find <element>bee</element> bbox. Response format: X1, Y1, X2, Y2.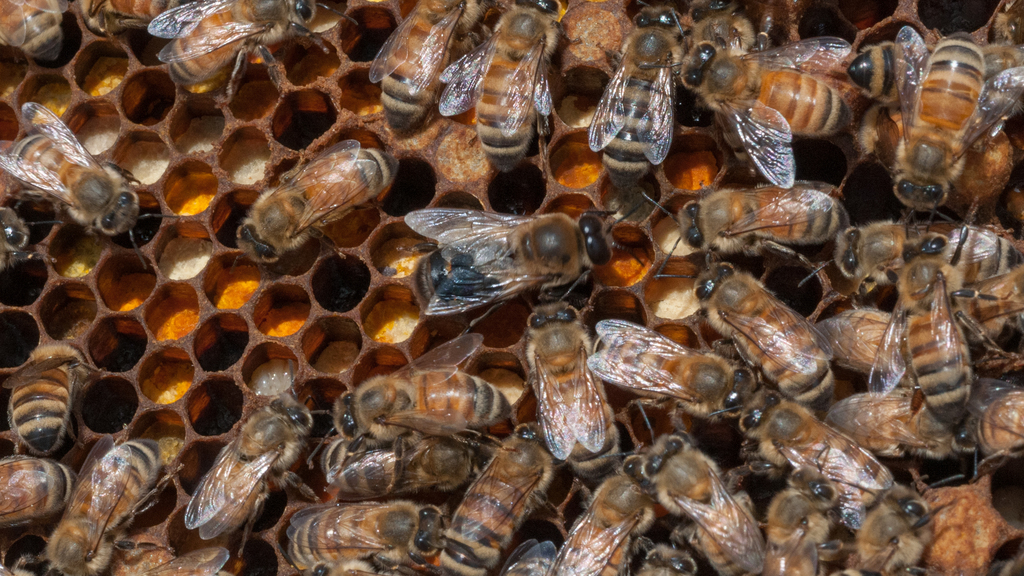
0, 95, 161, 266.
